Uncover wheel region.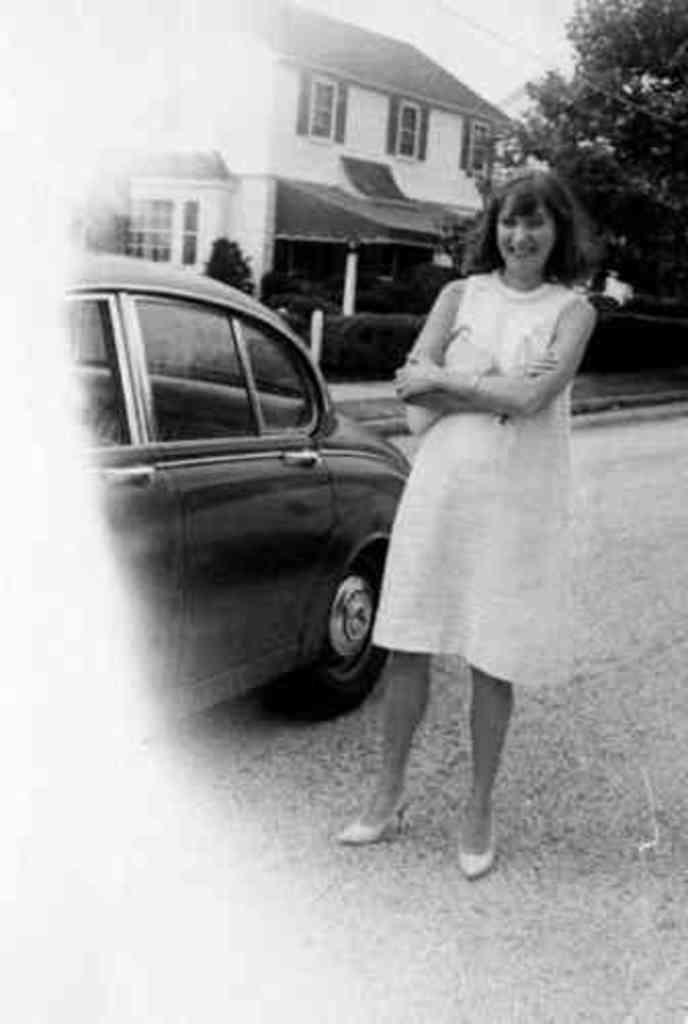
Uncovered: [311, 547, 383, 682].
